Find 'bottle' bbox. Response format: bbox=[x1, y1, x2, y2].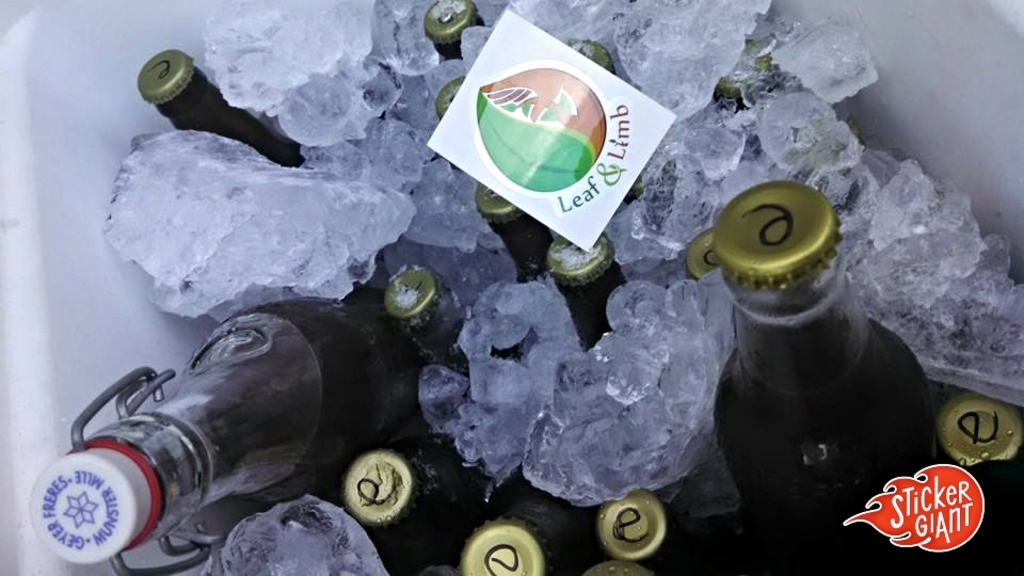
bbox=[434, 64, 471, 145].
